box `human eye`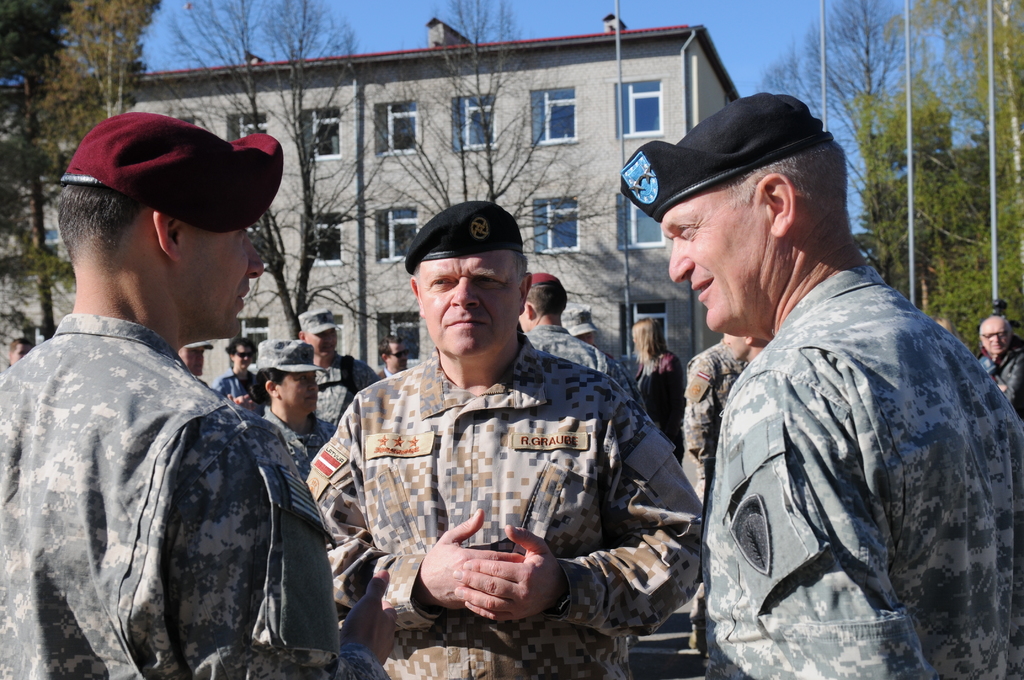
l=468, t=271, r=496, b=287
